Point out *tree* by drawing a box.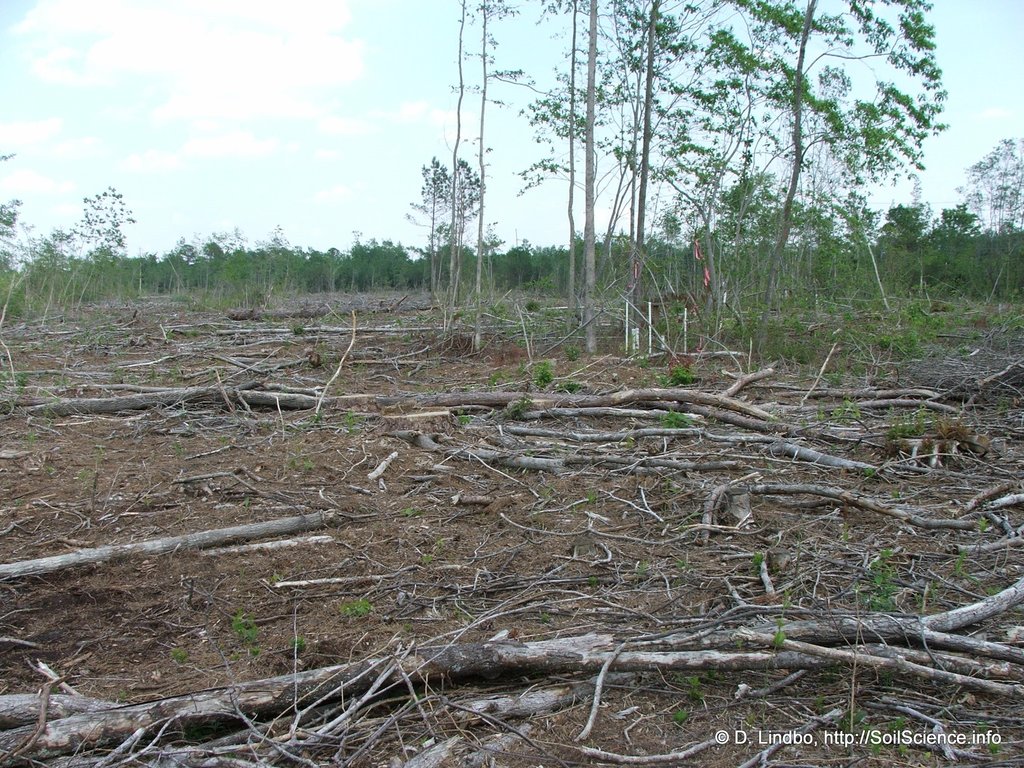
953, 131, 1023, 294.
